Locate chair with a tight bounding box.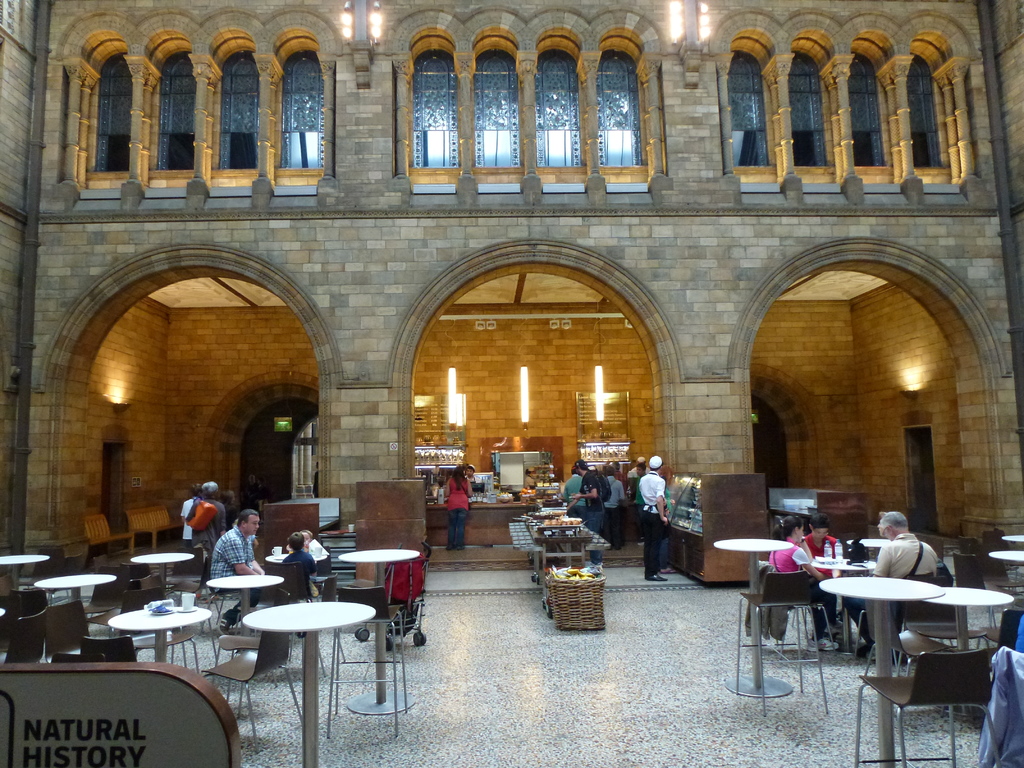
rect(6, 589, 46, 644).
